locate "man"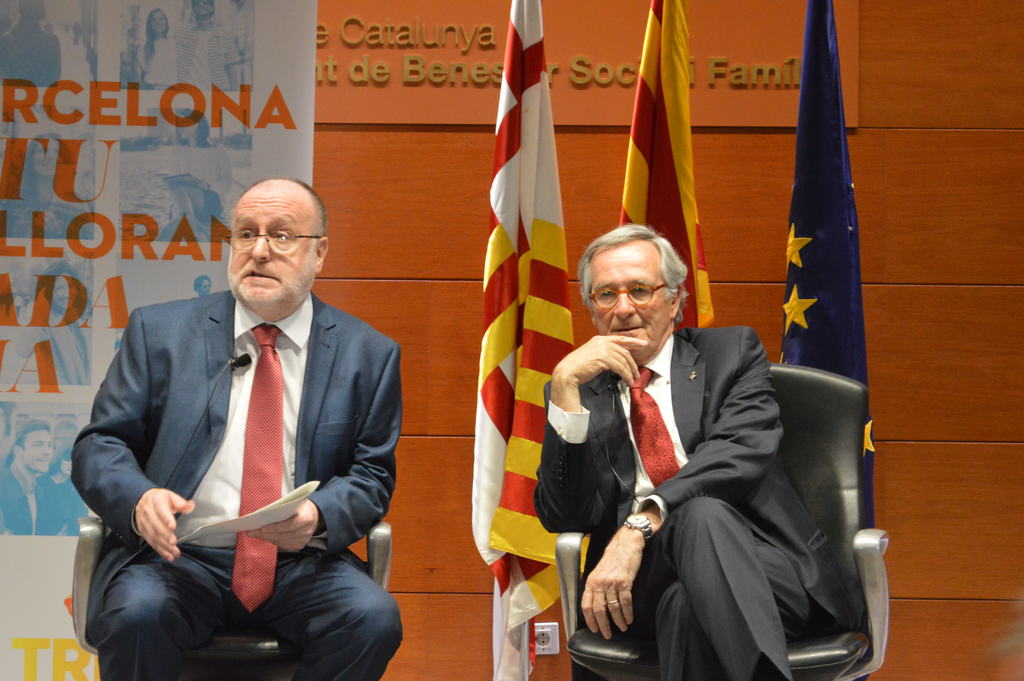
(529,215,867,680)
